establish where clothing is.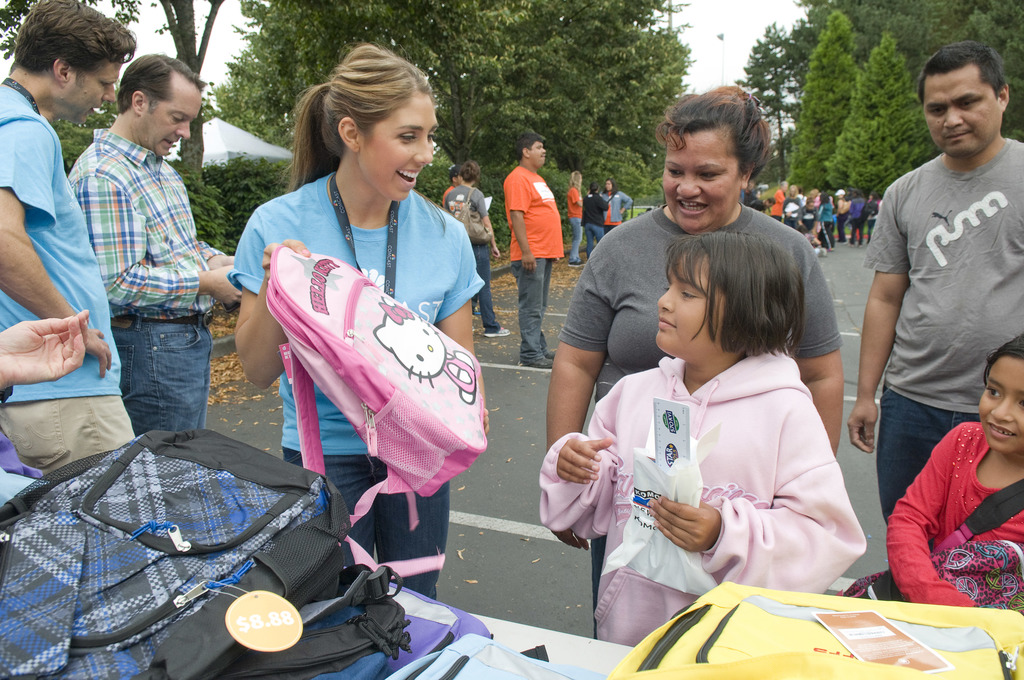
Established at crop(230, 168, 489, 601).
